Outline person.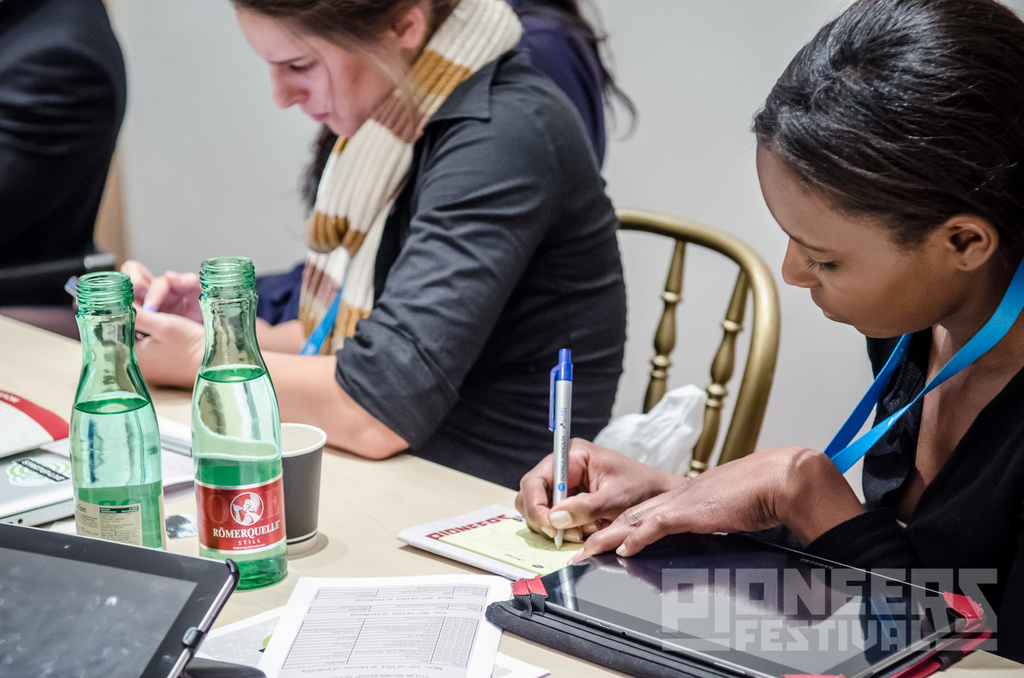
Outline: Rect(520, 0, 1023, 641).
